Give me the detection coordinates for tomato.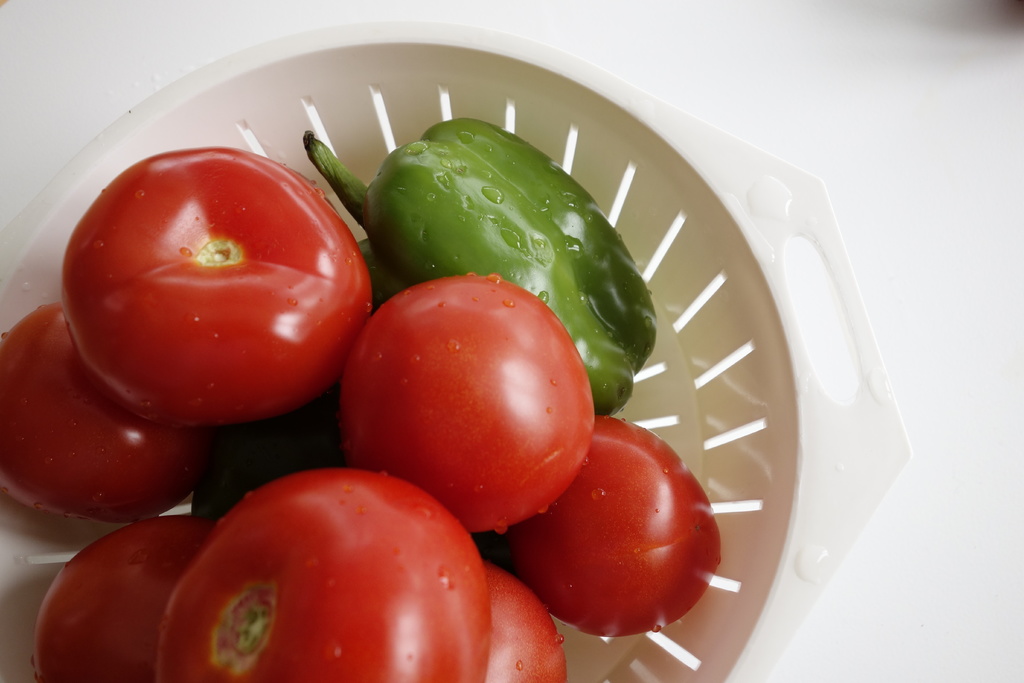
l=61, t=142, r=379, b=426.
